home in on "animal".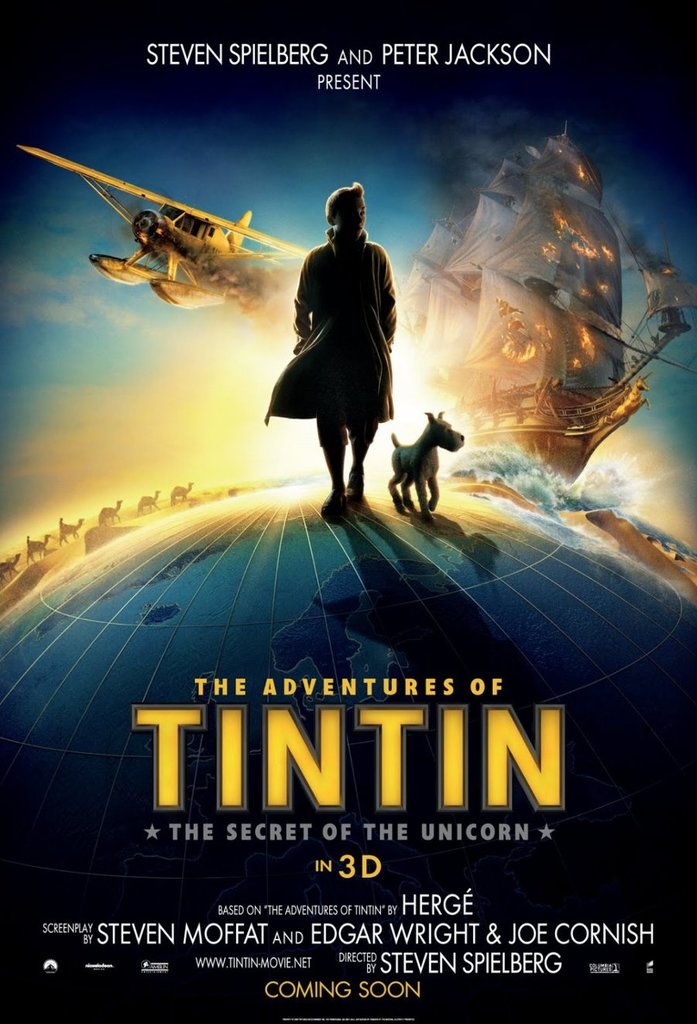
Homed in at x1=385 y1=405 x2=468 y2=526.
